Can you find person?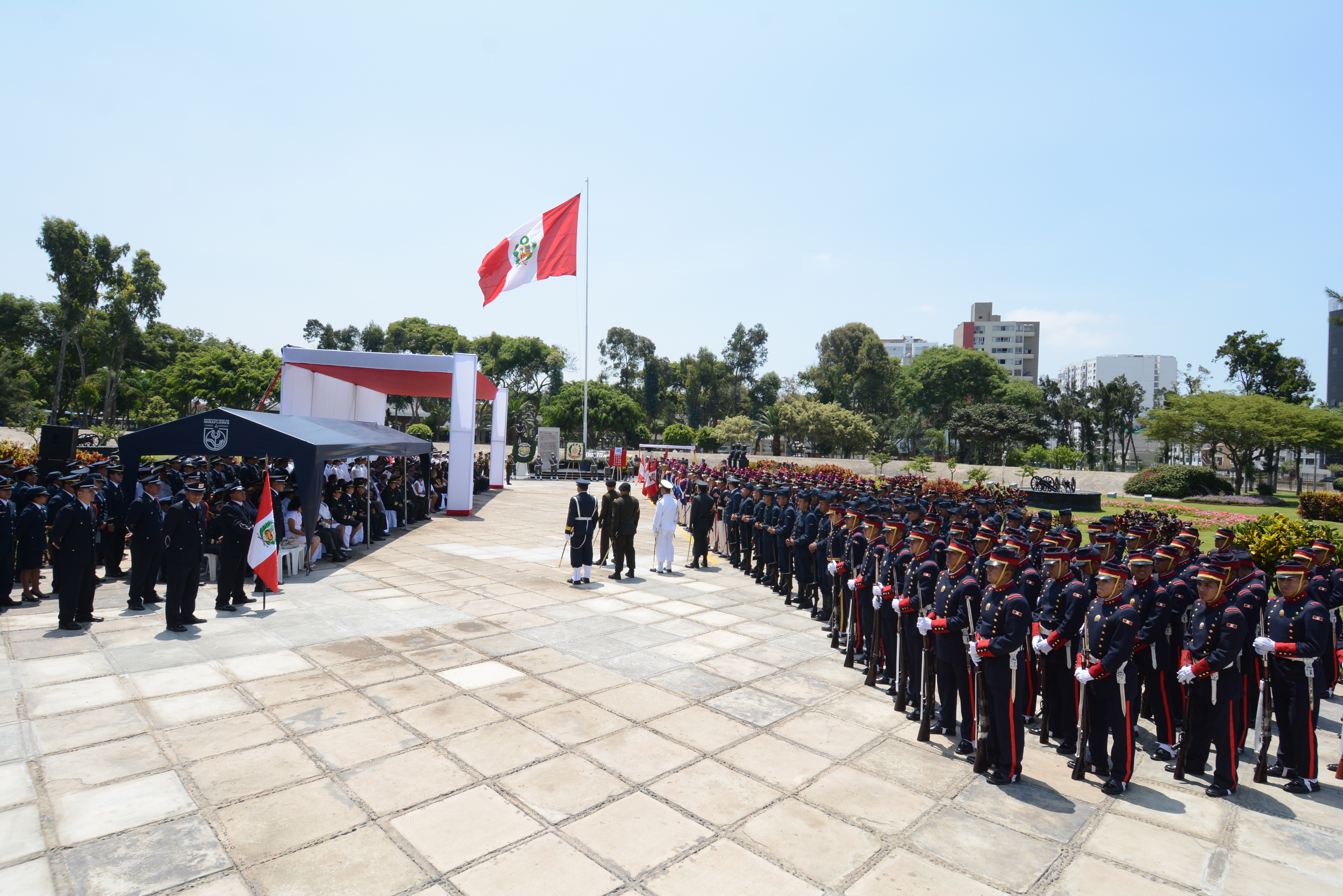
Yes, bounding box: (361, 157, 370, 166).
